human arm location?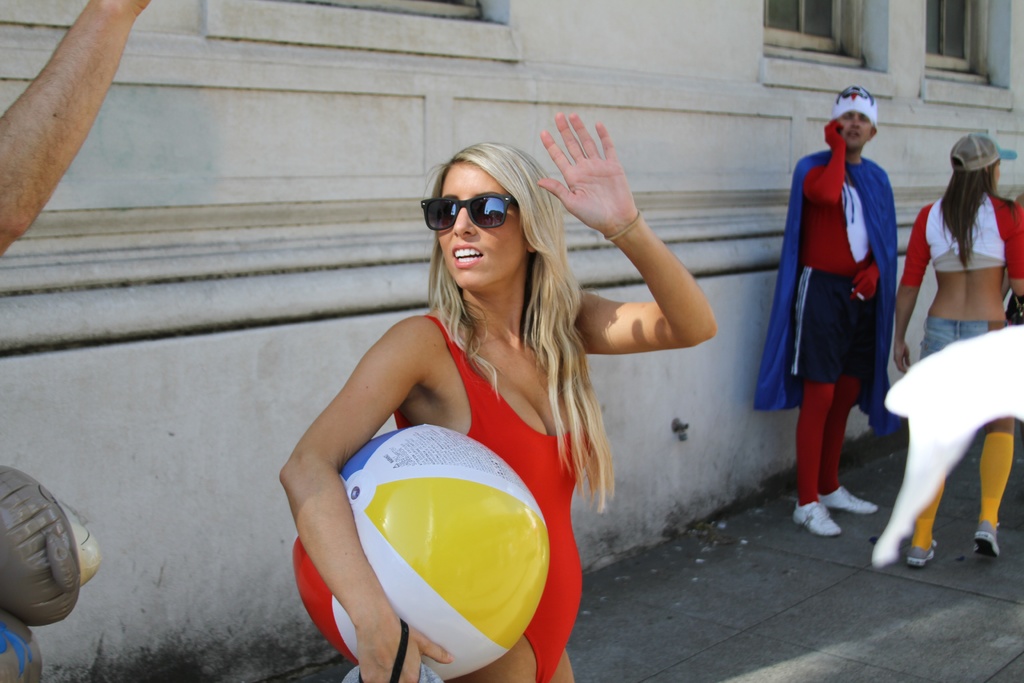
bbox=(792, 118, 847, 207)
